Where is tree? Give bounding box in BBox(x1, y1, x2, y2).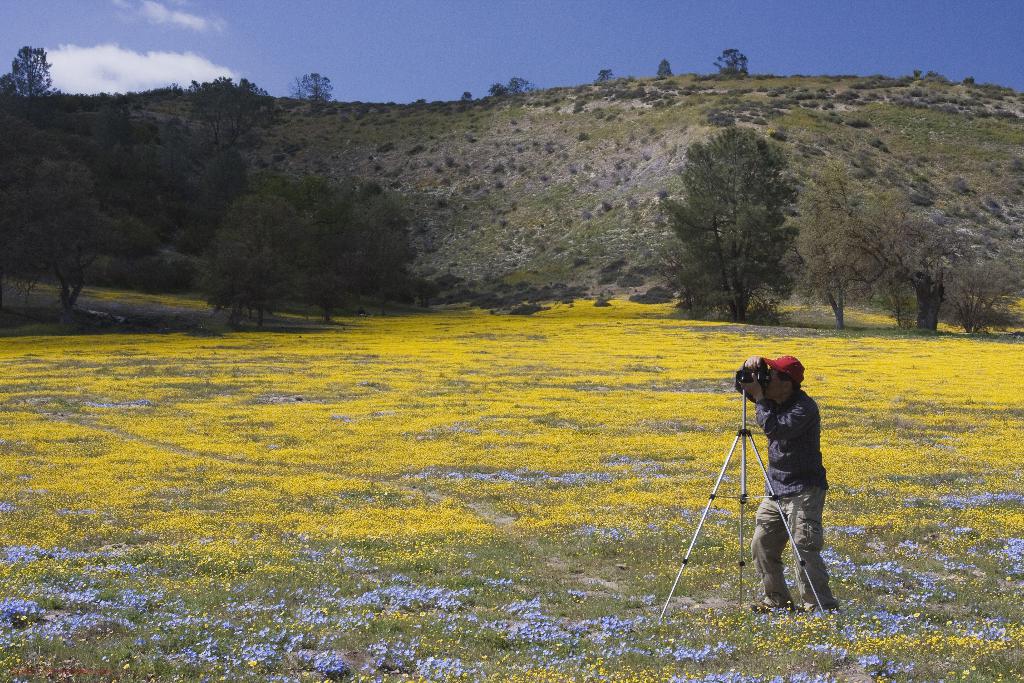
BBox(714, 47, 752, 78).
